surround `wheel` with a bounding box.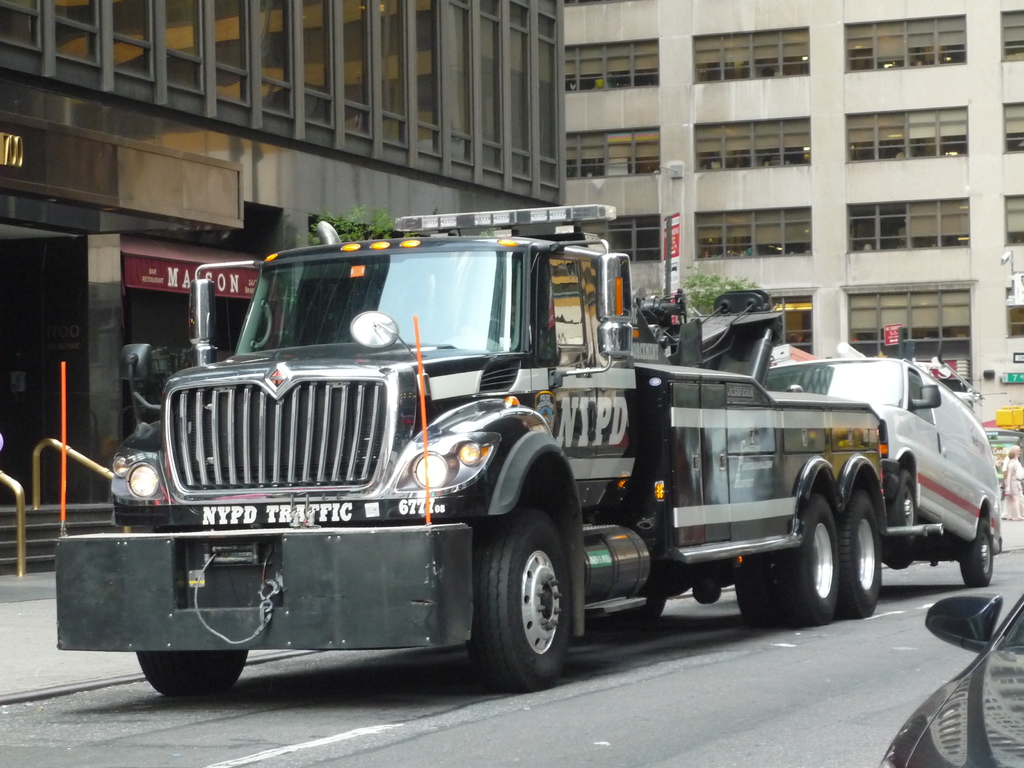
BBox(616, 595, 665, 628).
